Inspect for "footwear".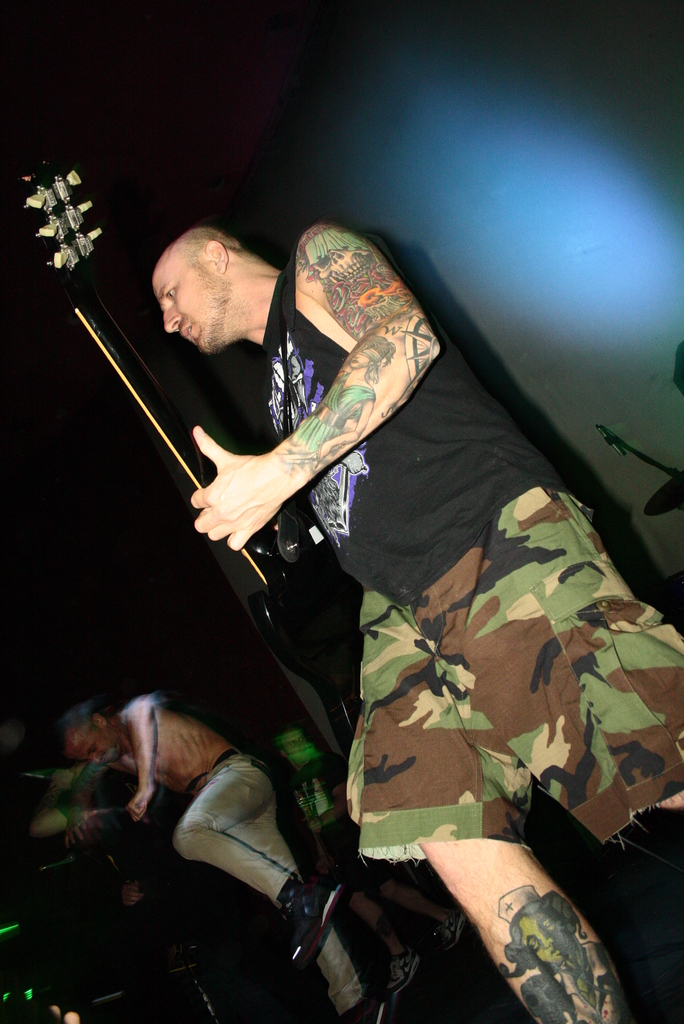
Inspection: BBox(387, 947, 415, 1001).
